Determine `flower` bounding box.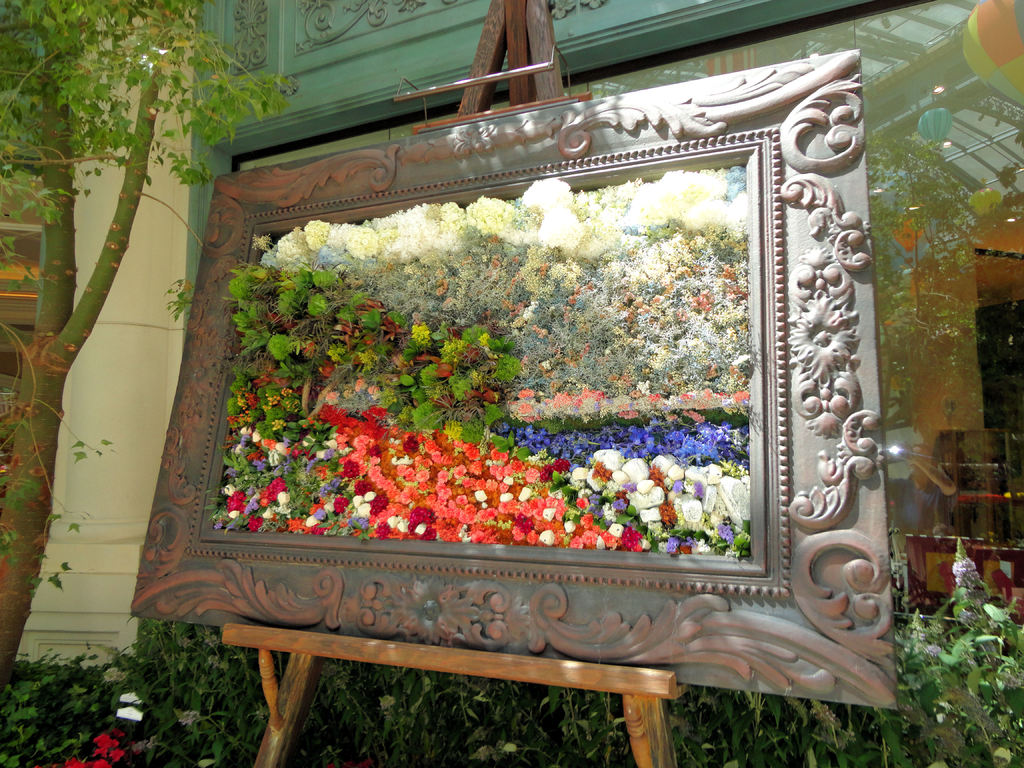
Determined: BBox(134, 739, 146, 755).
